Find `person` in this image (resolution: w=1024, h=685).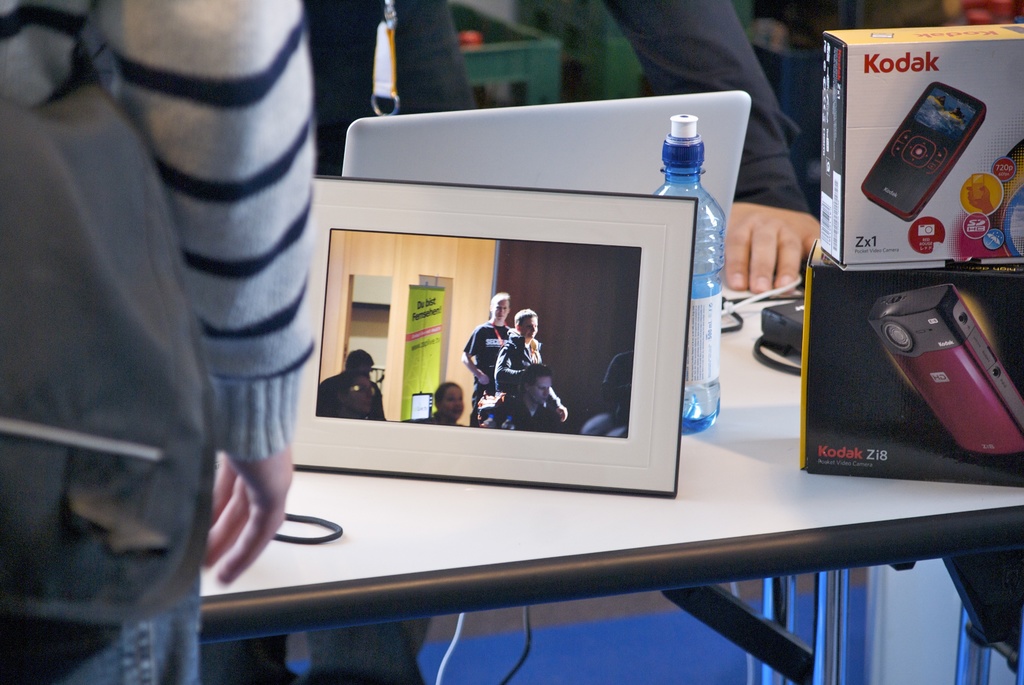
rect(408, 384, 468, 428).
